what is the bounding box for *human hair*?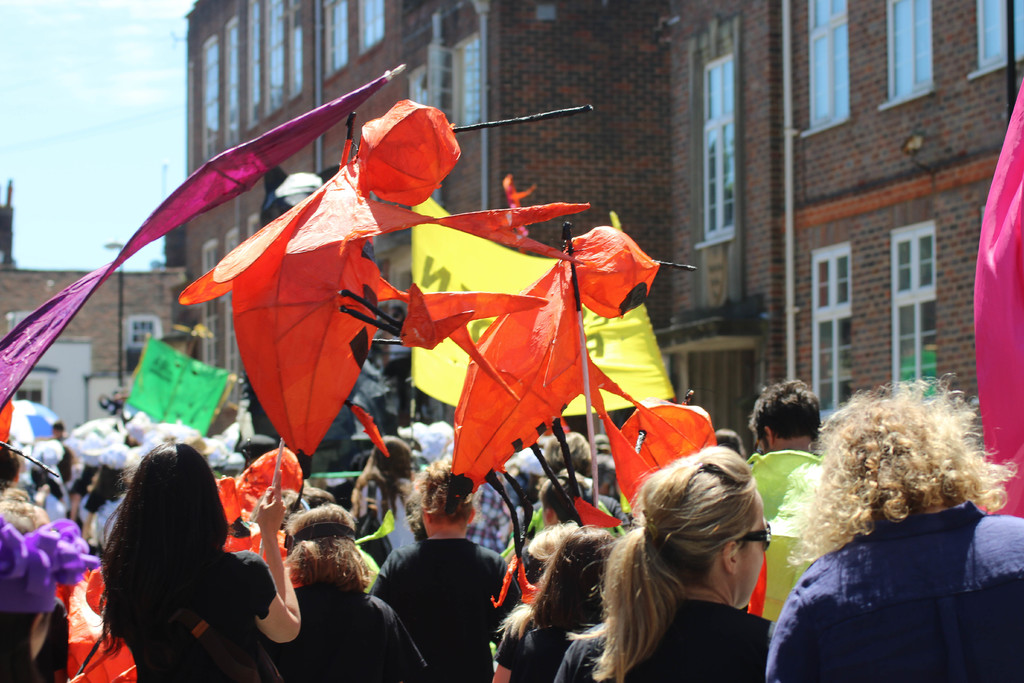
bbox=[98, 437, 229, 651].
